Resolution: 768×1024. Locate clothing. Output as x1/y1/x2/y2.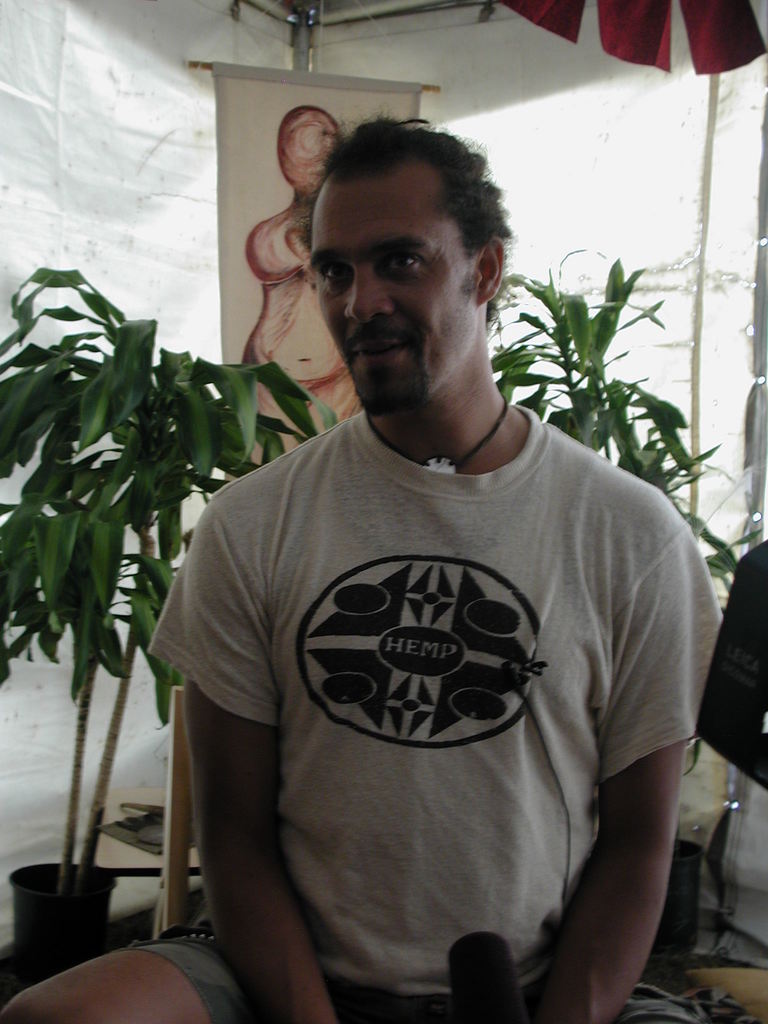
349/401/710/1013.
